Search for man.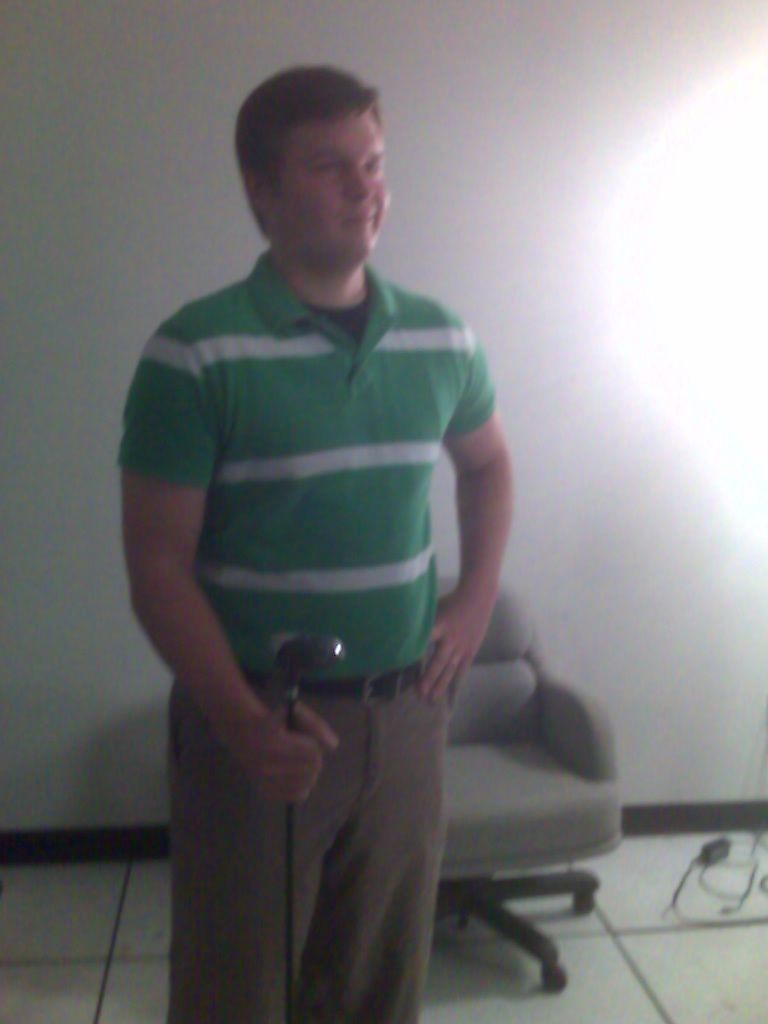
Found at bbox=(118, 13, 543, 1012).
